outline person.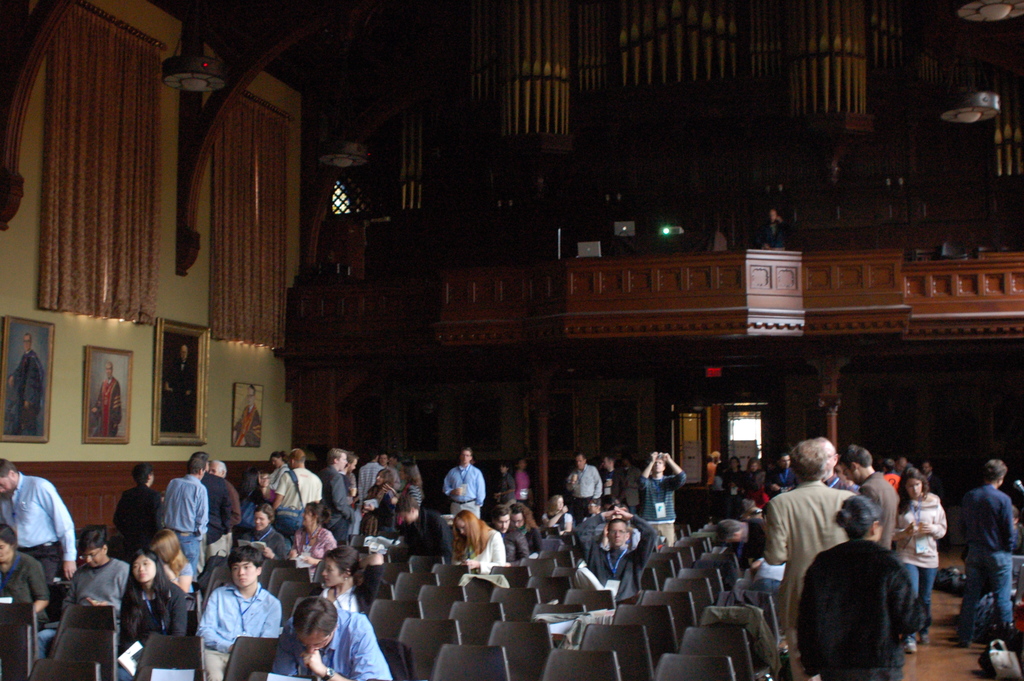
Outline: Rect(232, 386, 264, 450).
